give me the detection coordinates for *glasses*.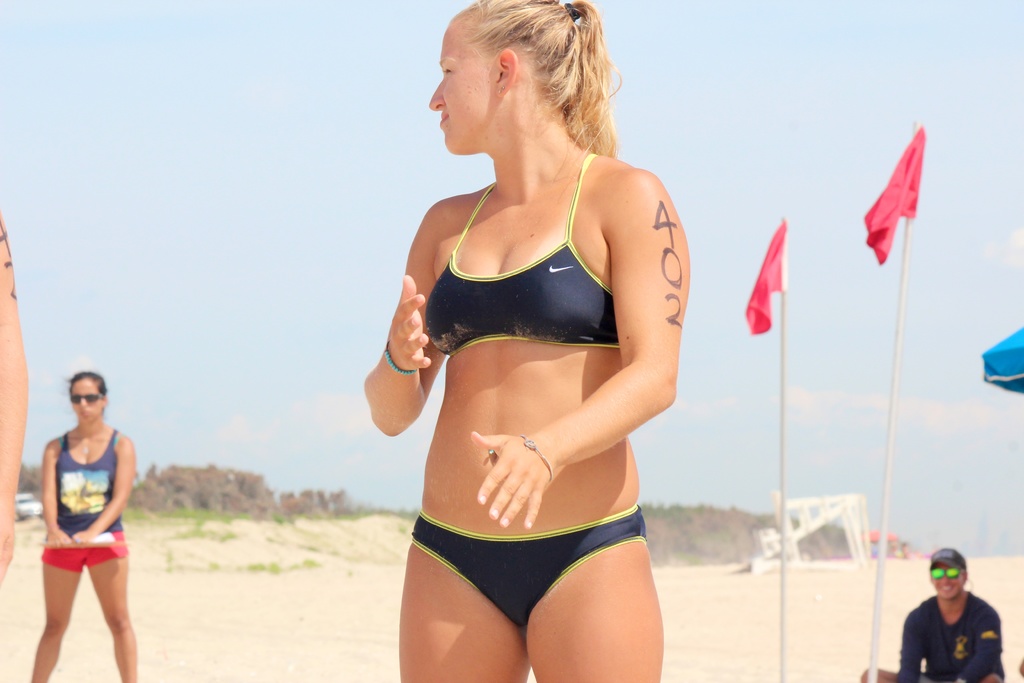
crop(931, 566, 963, 580).
